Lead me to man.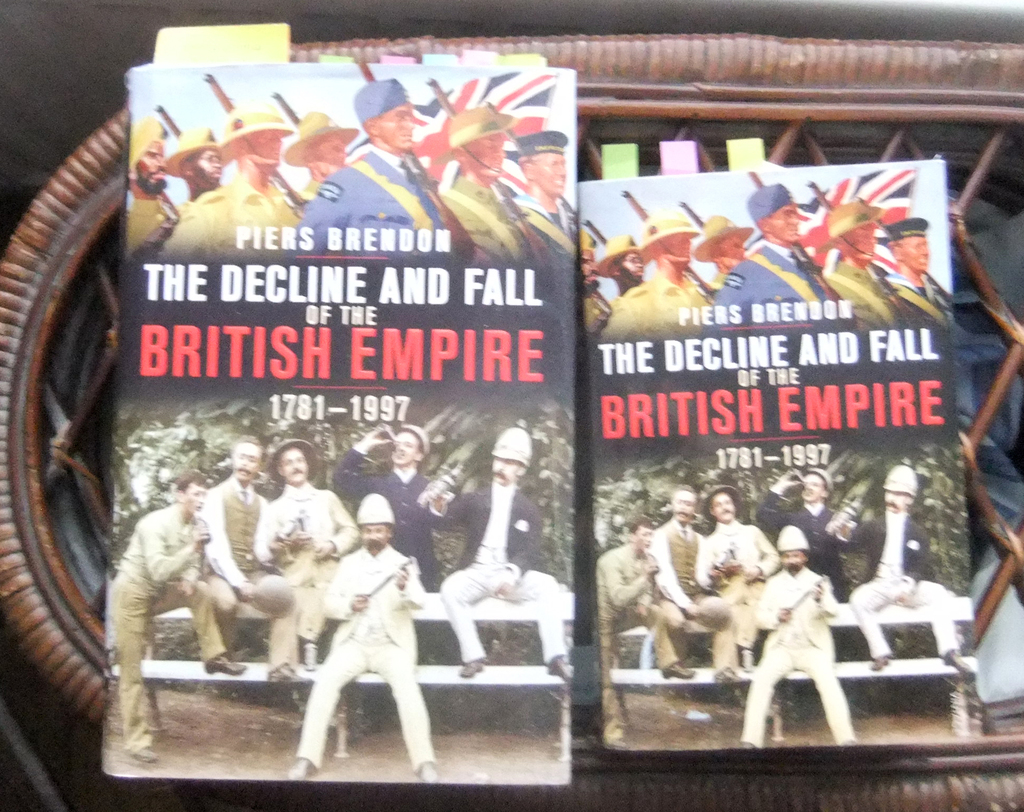
Lead to x1=194 y1=434 x2=312 y2=682.
